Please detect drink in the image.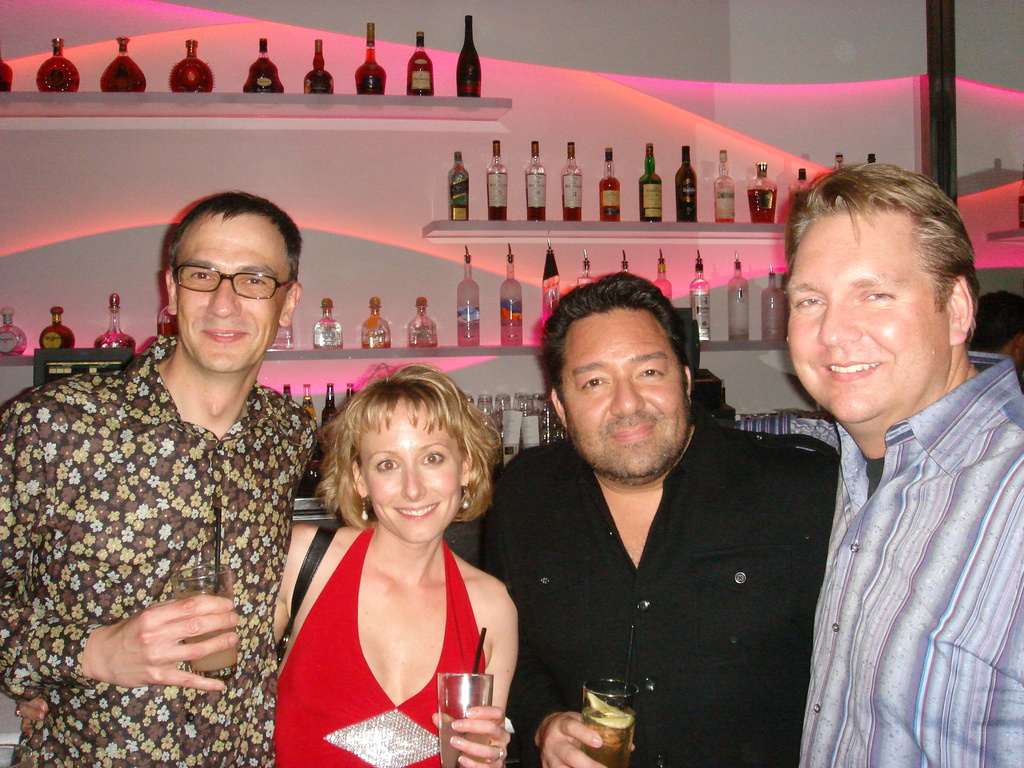
{"x1": 524, "y1": 142, "x2": 547, "y2": 221}.
